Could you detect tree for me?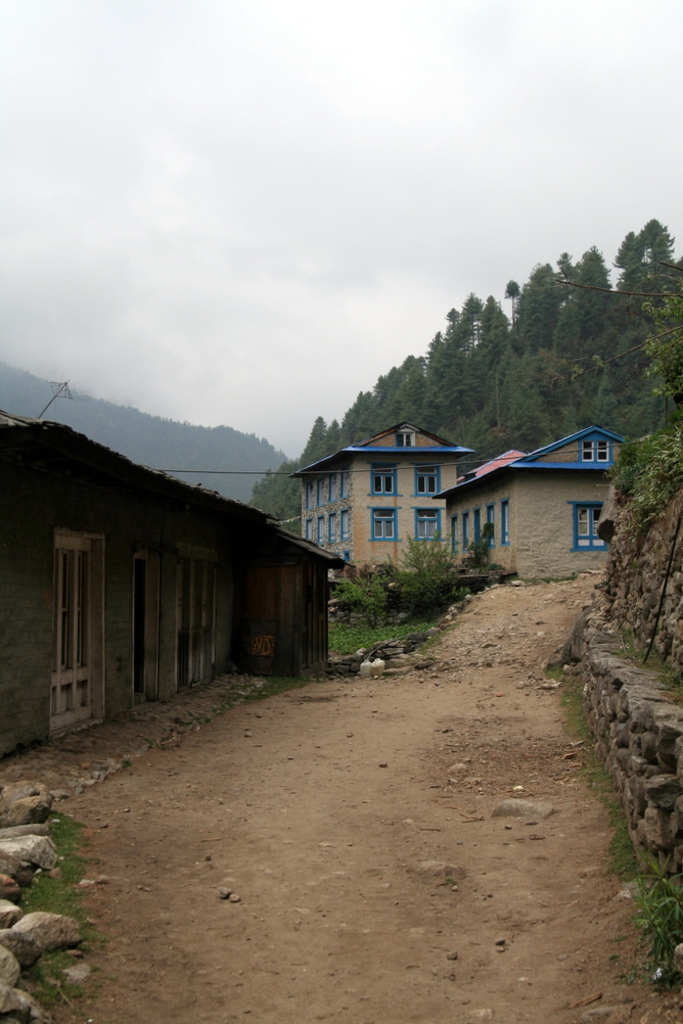
Detection result: <box>612,230,645,285</box>.
